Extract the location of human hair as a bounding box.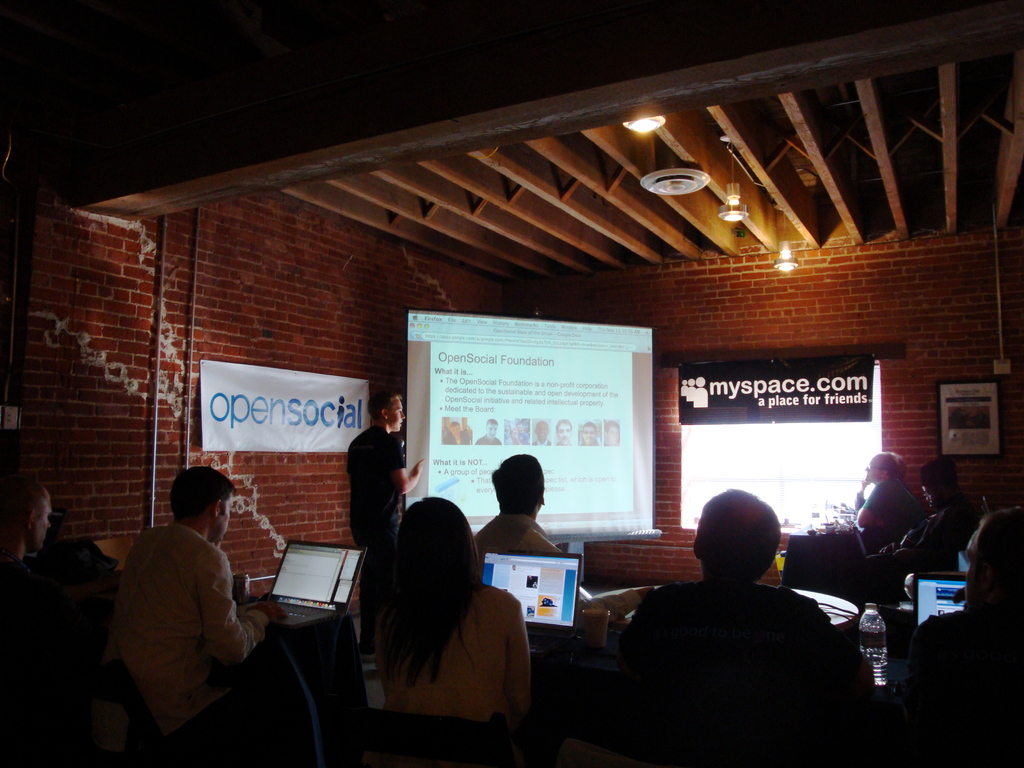
box(448, 419, 463, 428).
